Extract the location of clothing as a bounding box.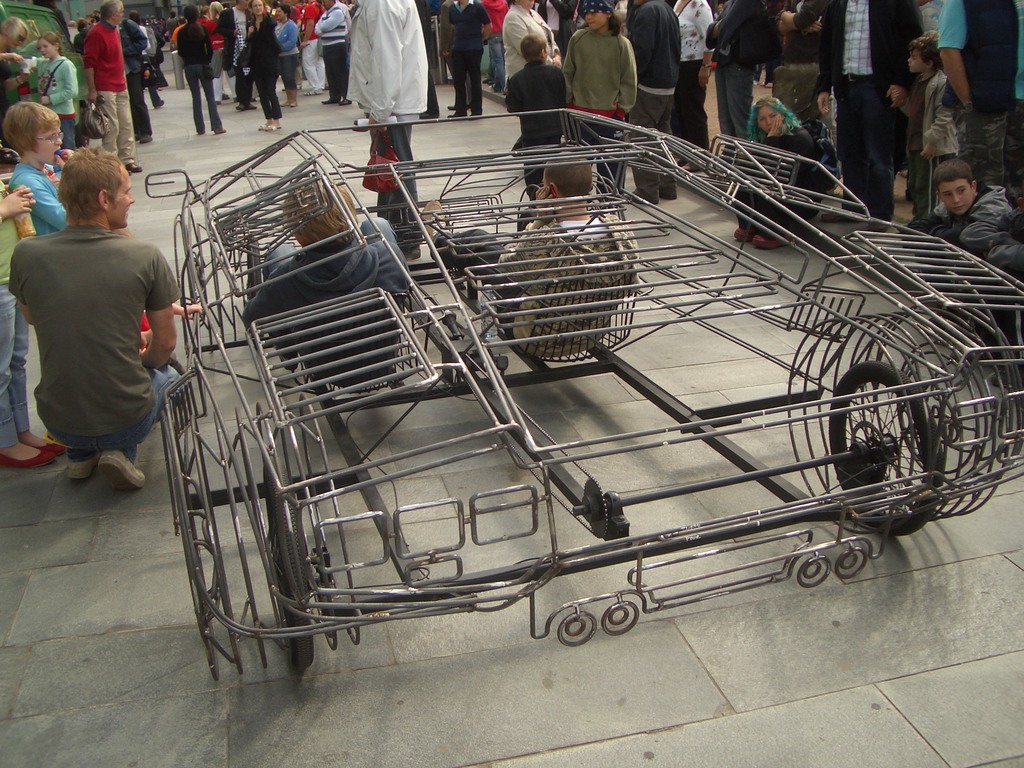
region(960, 221, 1023, 369).
